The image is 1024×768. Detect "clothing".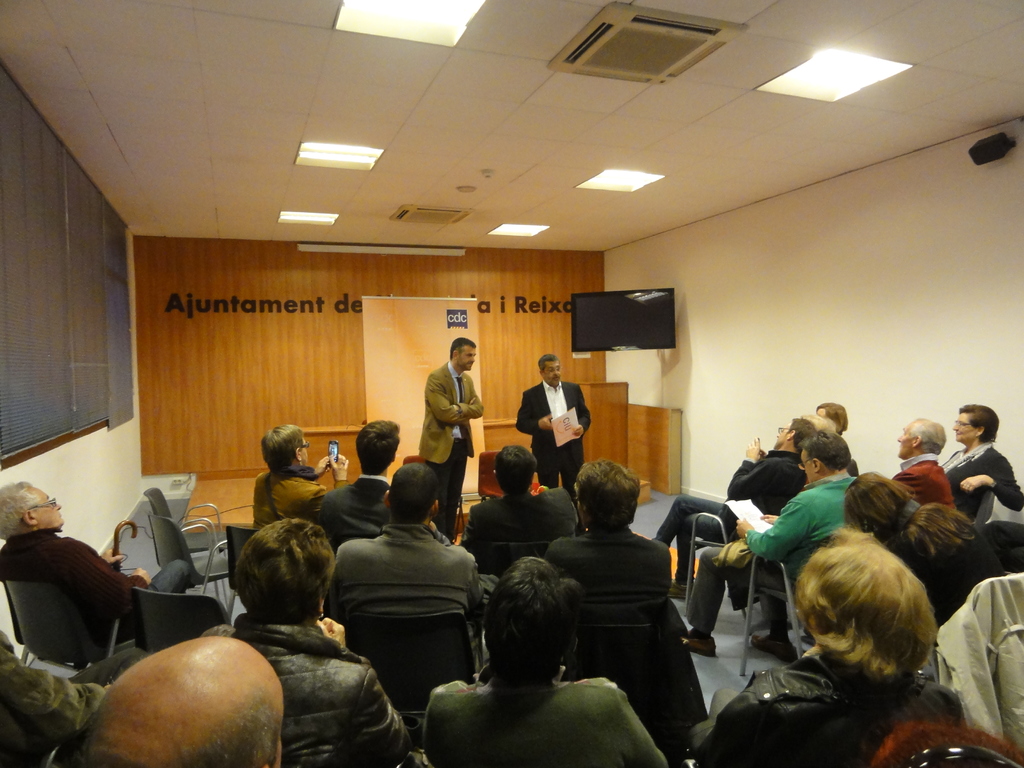
Detection: bbox(543, 526, 674, 624).
